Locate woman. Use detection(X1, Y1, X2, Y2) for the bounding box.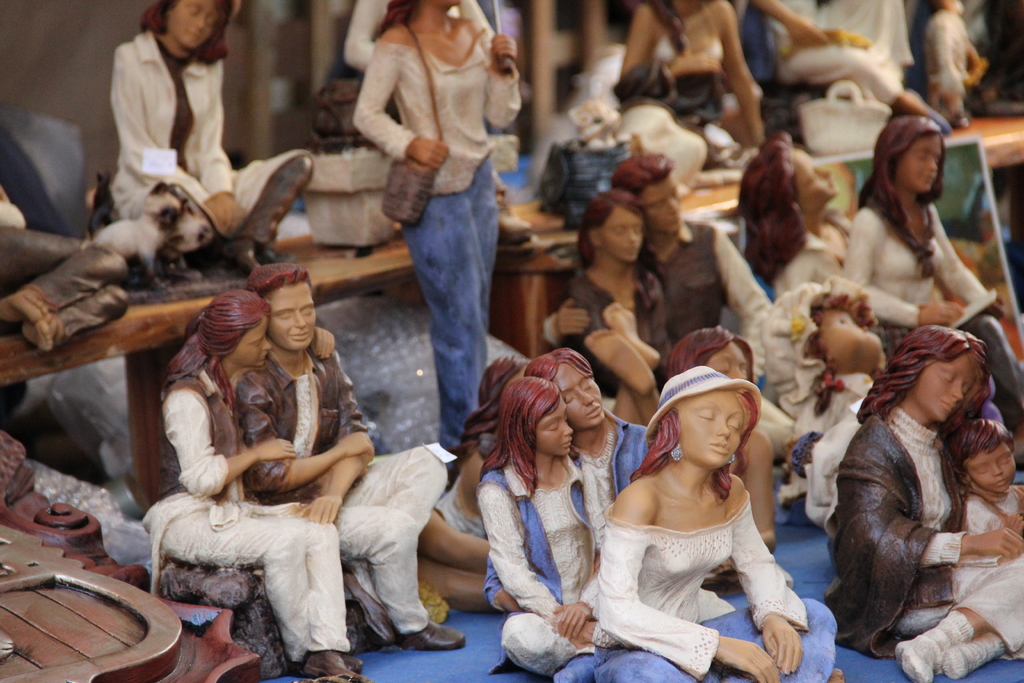
detection(108, 0, 318, 279).
